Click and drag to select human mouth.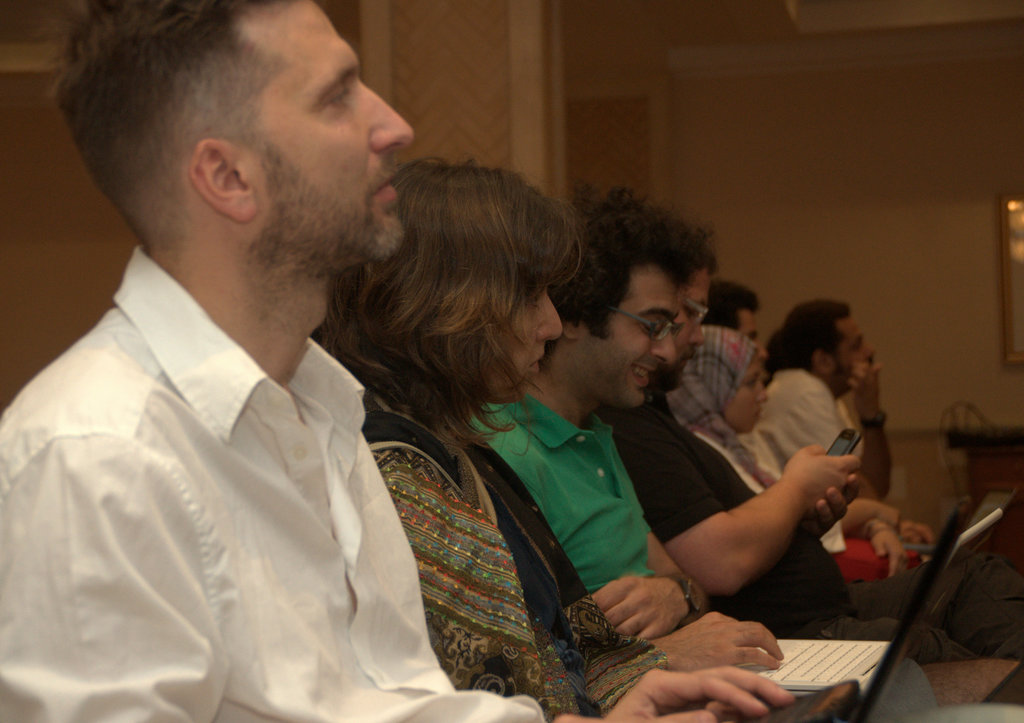
Selection: <box>366,165,392,209</box>.
